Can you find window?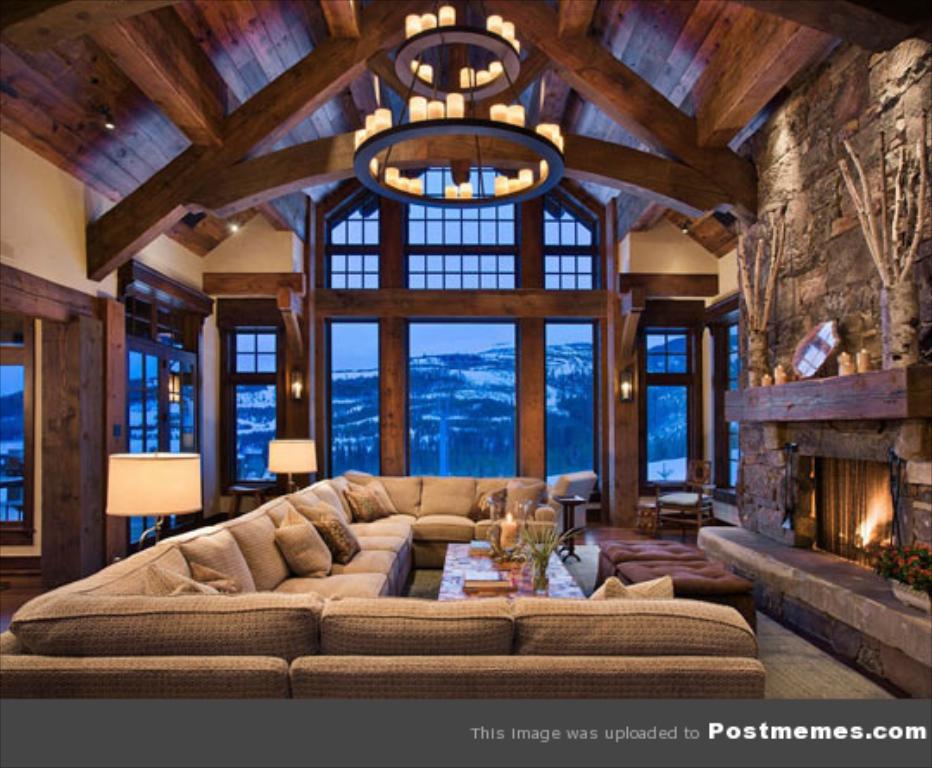
Yes, bounding box: <region>290, 121, 659, 483</region>.
